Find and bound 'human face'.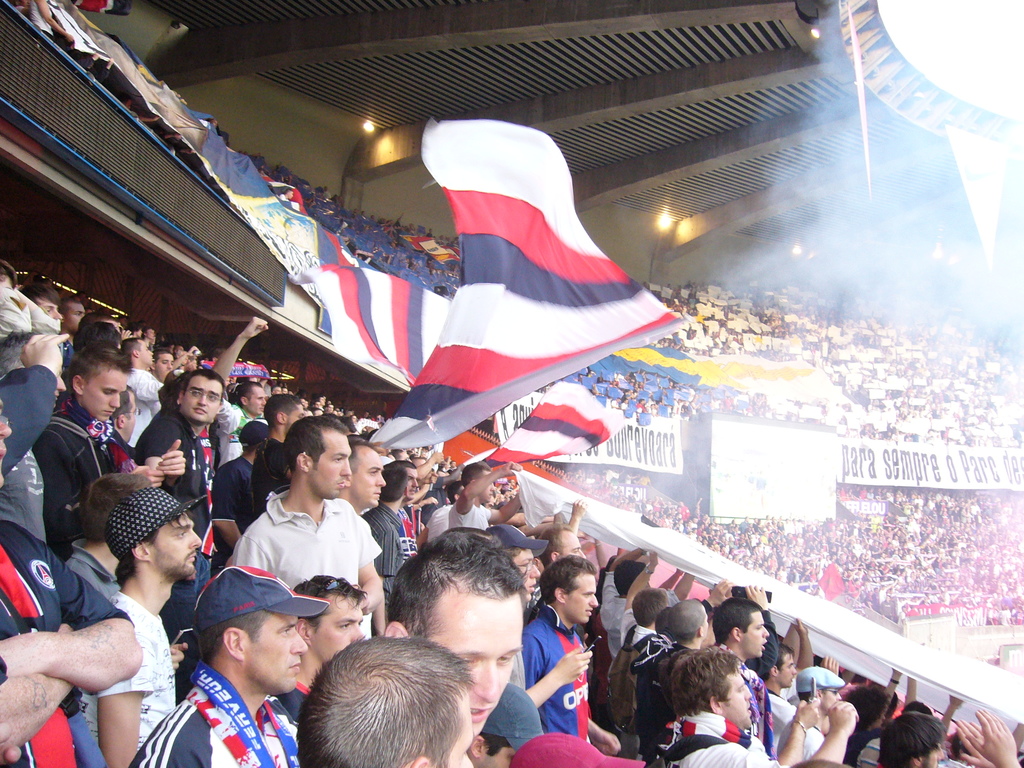
Bound: <region>424, 581, 527, 733</region>.
